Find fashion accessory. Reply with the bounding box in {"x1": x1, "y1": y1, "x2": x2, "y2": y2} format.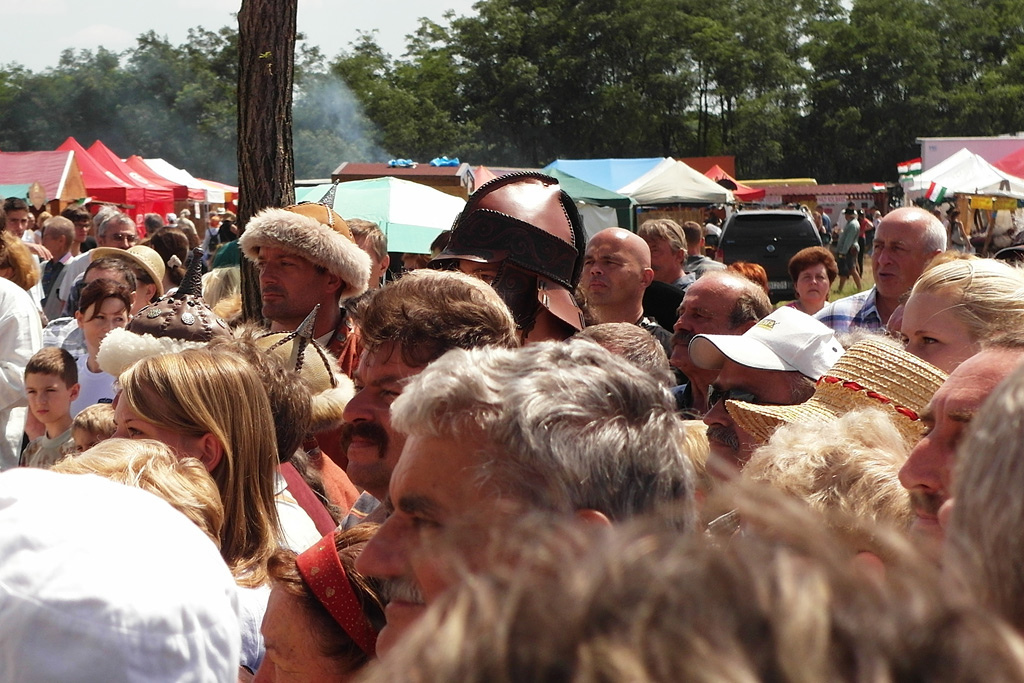
{"x1": 723, "y1": 332, "x2": 950, "y2": 443}.
